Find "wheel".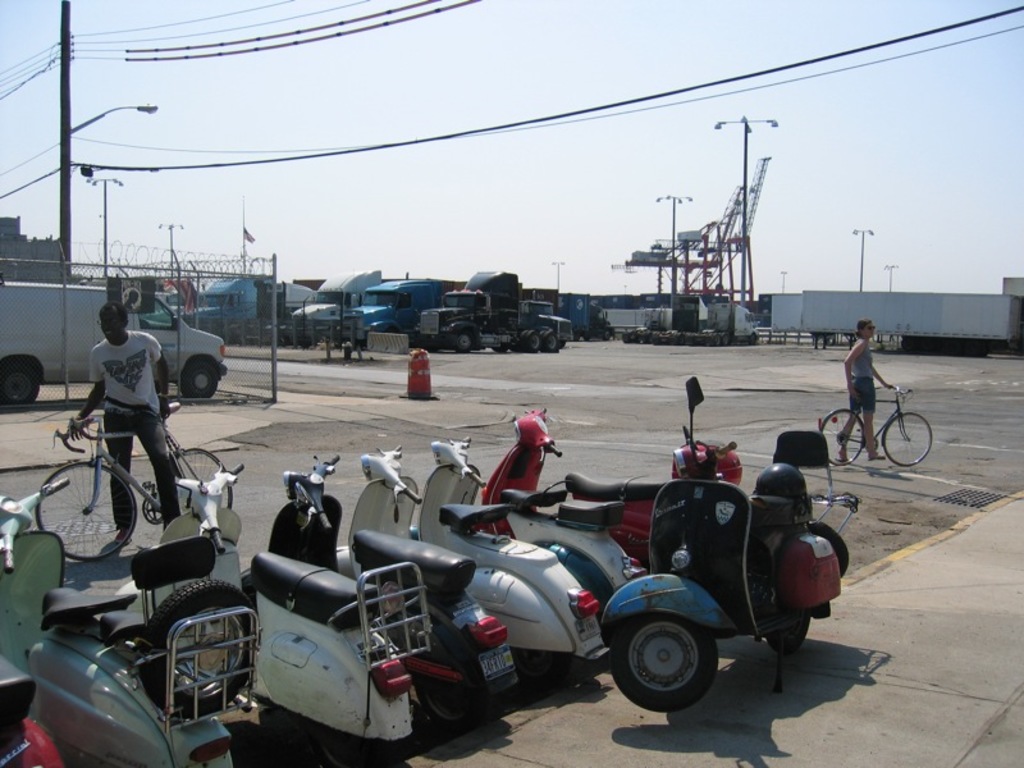
box=[426, 677, 481, 731].
